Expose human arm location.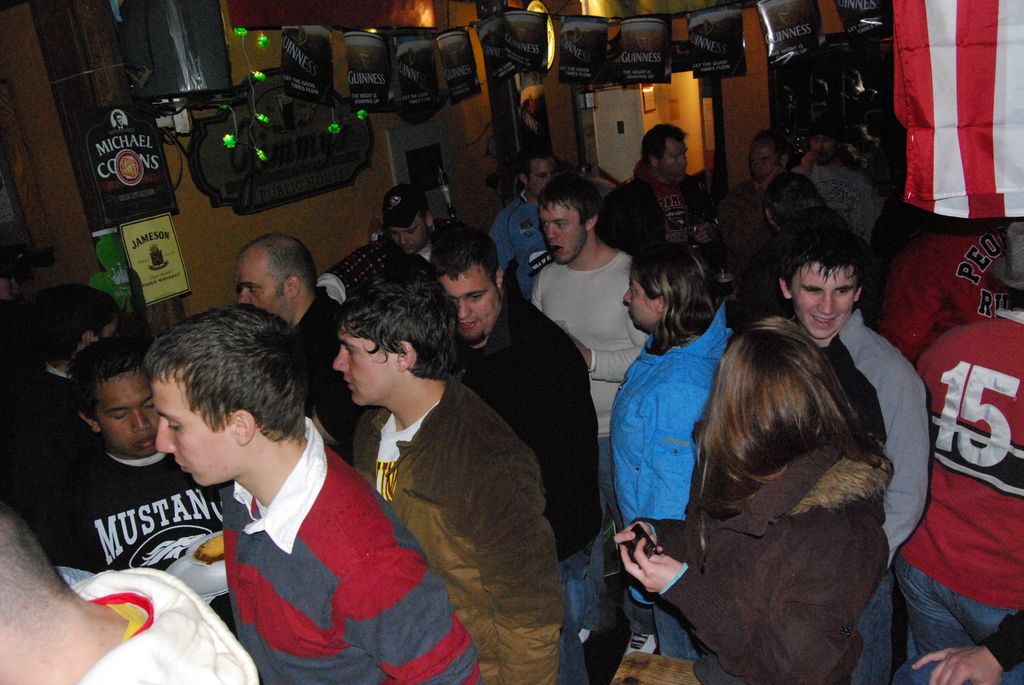
Exposed at locate(560, 252, 666, 392).
